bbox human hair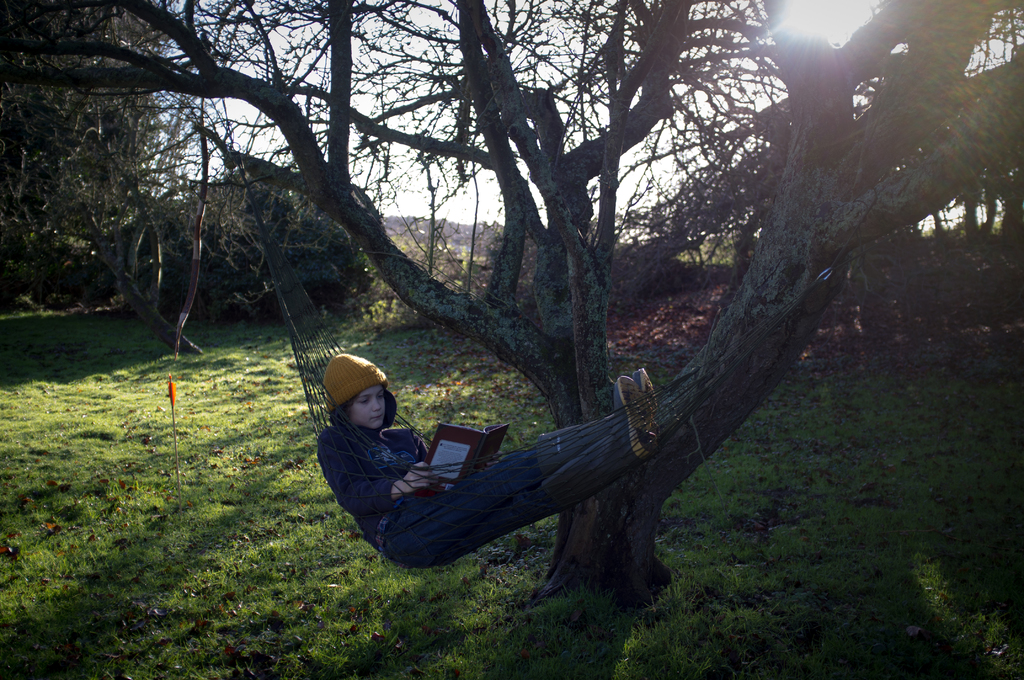
BBox(327, 391, 362, 422)
